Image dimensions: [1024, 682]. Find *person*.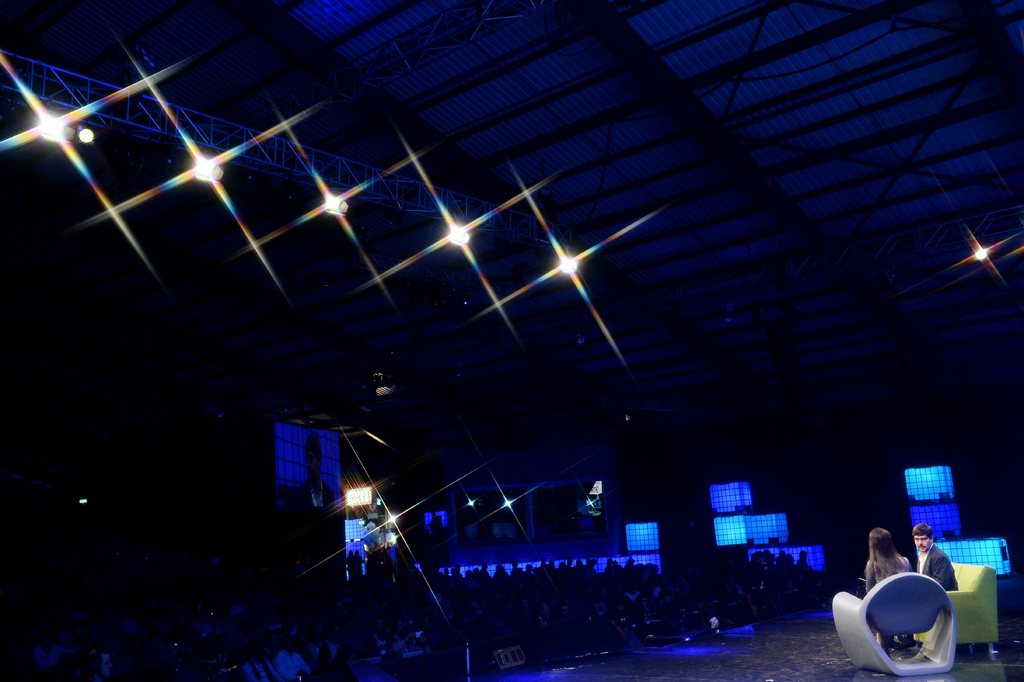
(909,521,956,652).
